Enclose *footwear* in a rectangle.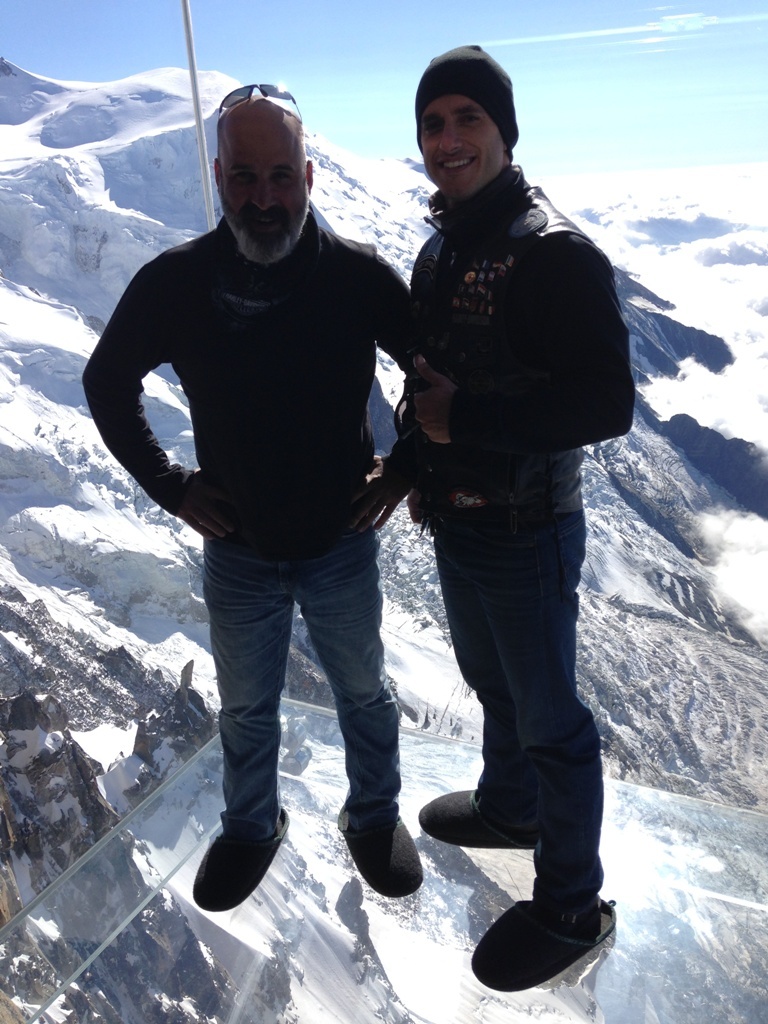
l=418, t=790, r=535, b=858.
